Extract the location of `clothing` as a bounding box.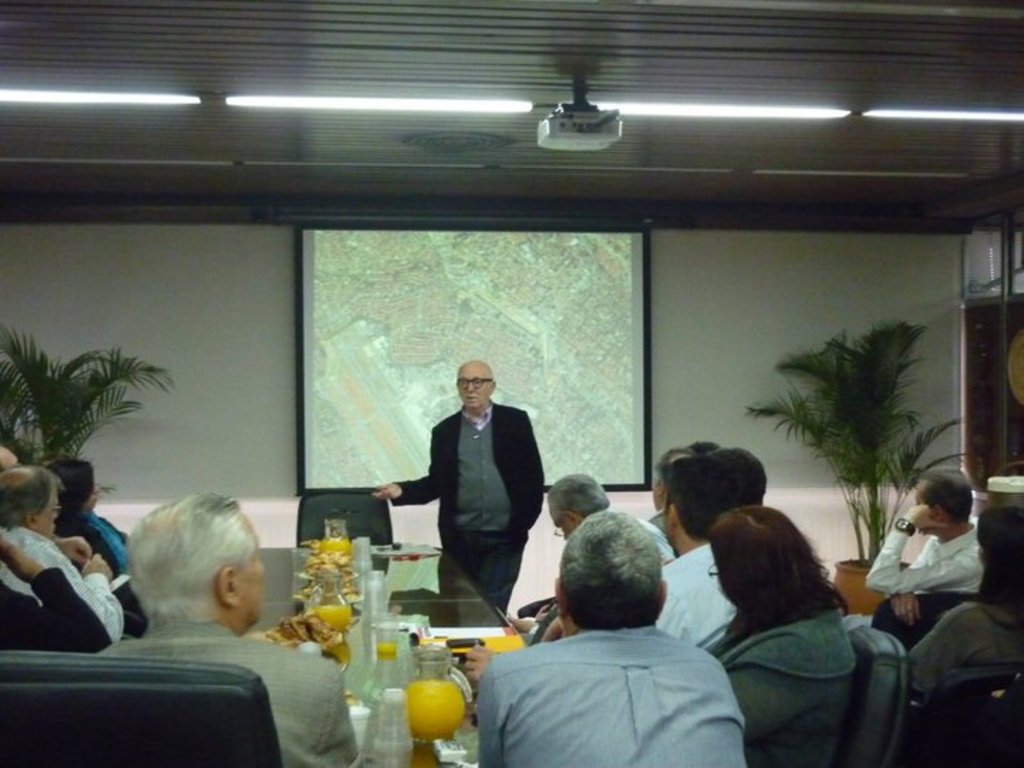
box(468, 589, 752, 762).
